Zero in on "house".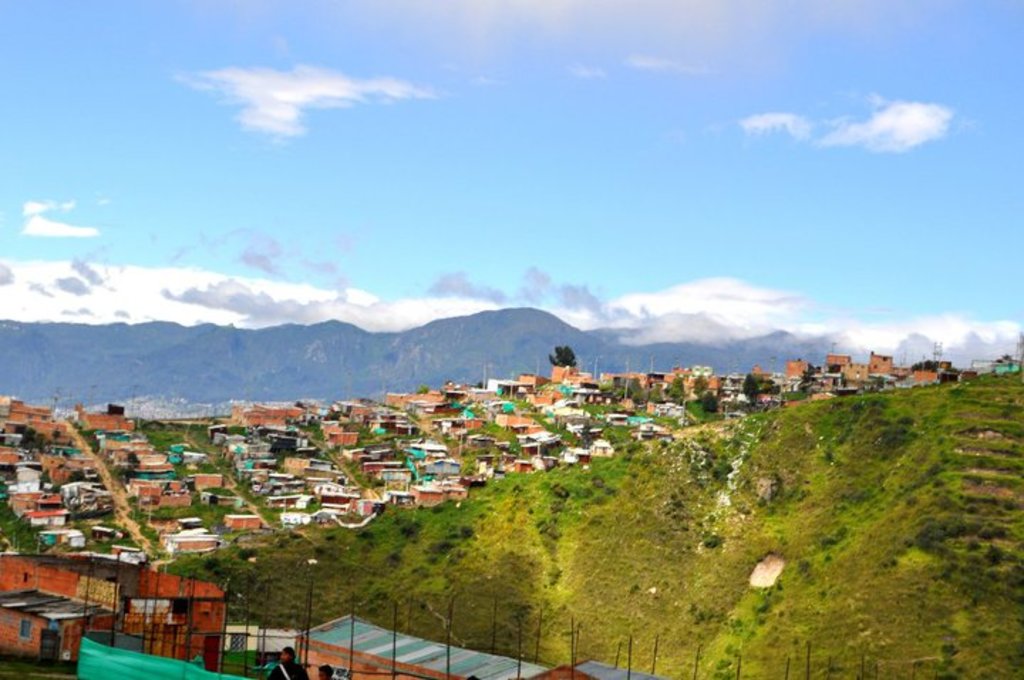
Zeroed in: [x1=411, y1=479, x2=445, y2=499].
